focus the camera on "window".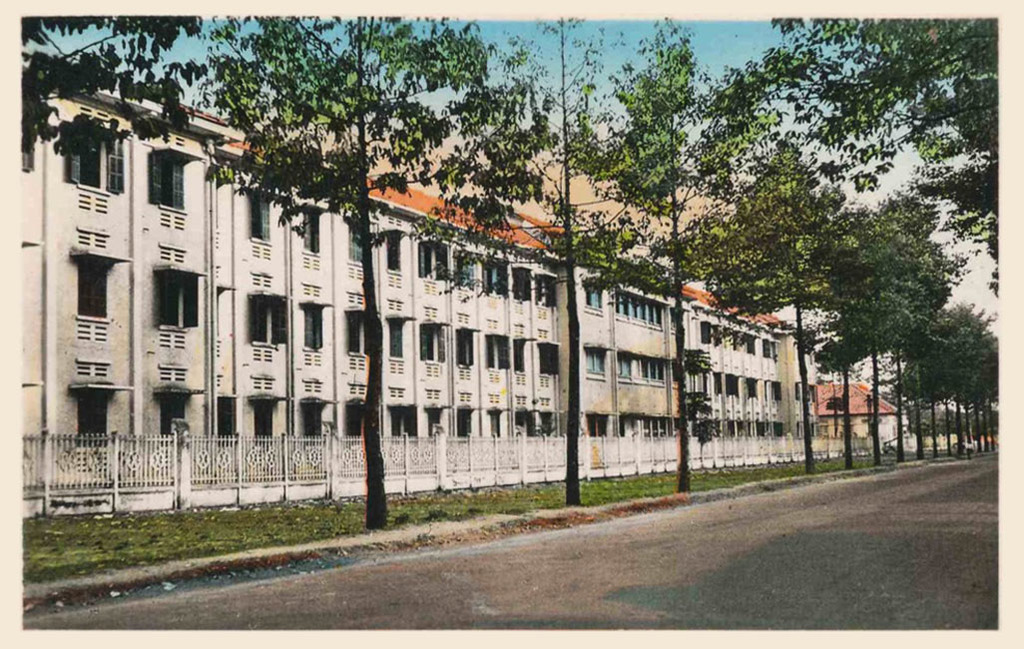
Focus region: 386 226 404 275.
